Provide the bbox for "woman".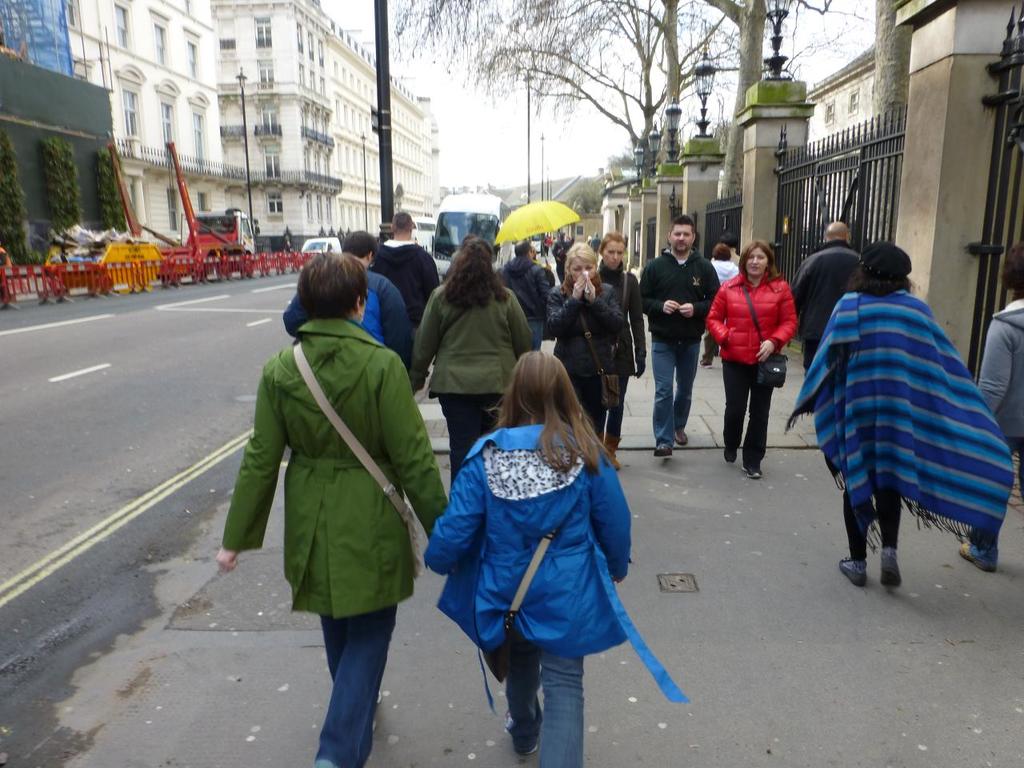
(x1=411, y1=232, x2=542, y2=490).
